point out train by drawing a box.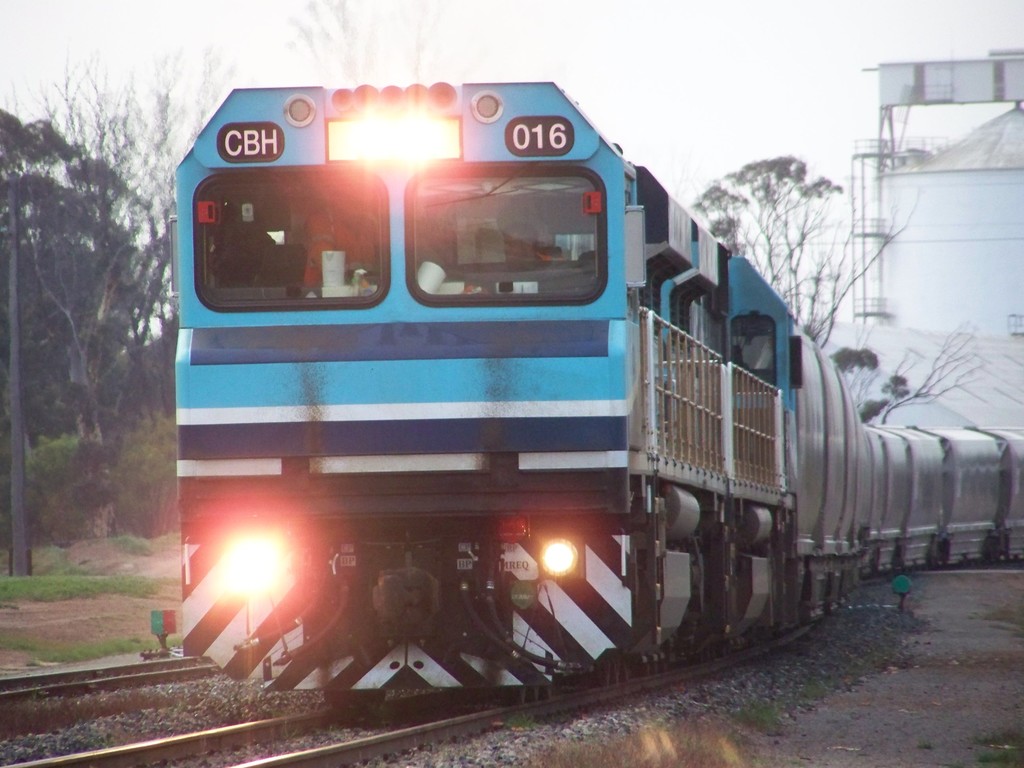
left=171, top=84, right=1023, bottom=694.
